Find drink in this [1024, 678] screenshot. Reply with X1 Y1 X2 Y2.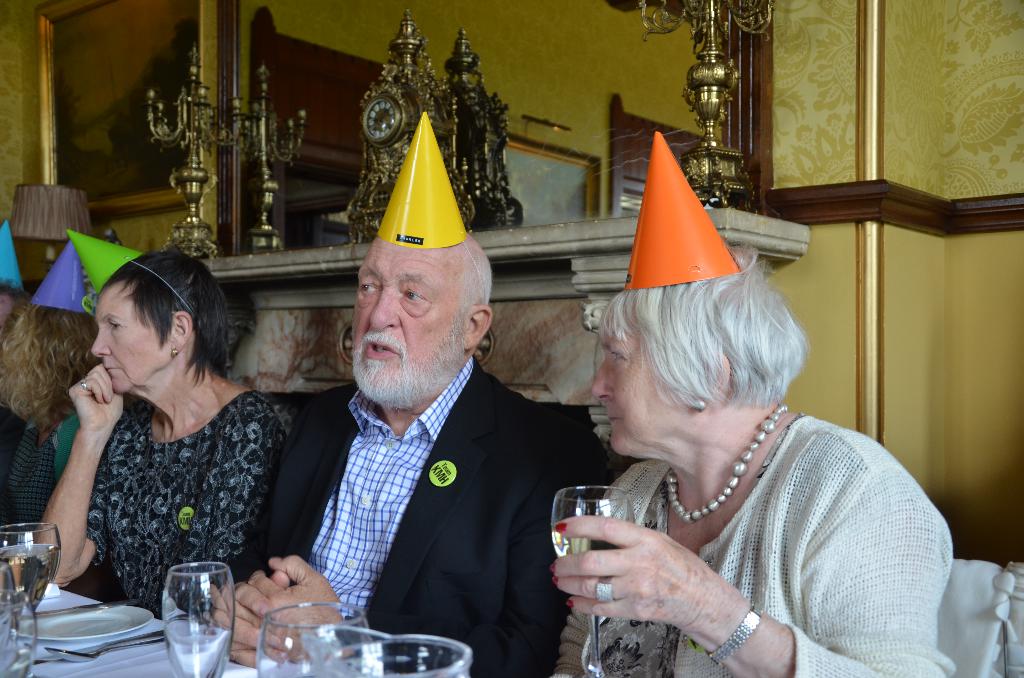
555 529 618 557.
